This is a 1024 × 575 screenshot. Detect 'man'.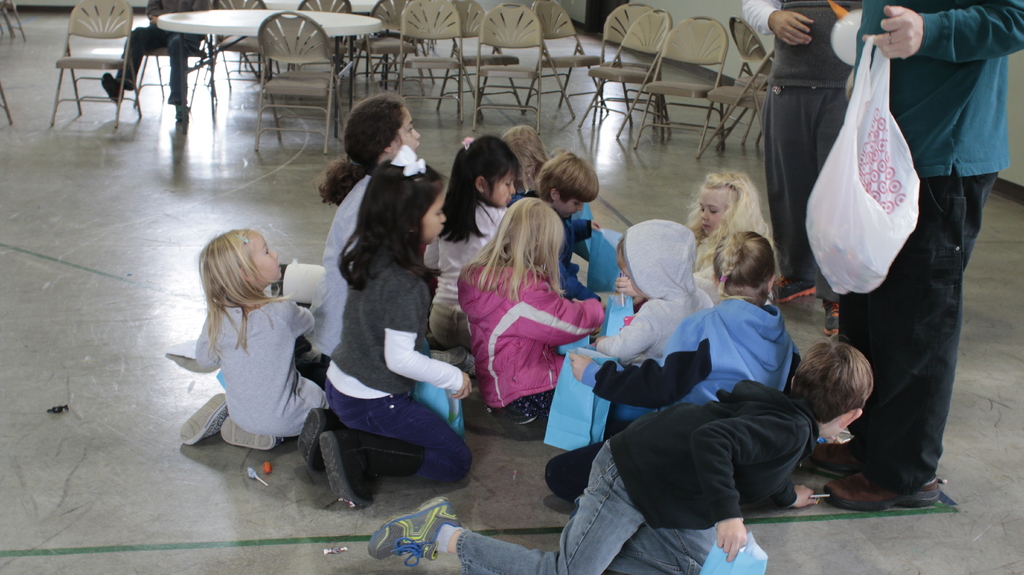
Rect(809, 0, 1023, 508).
